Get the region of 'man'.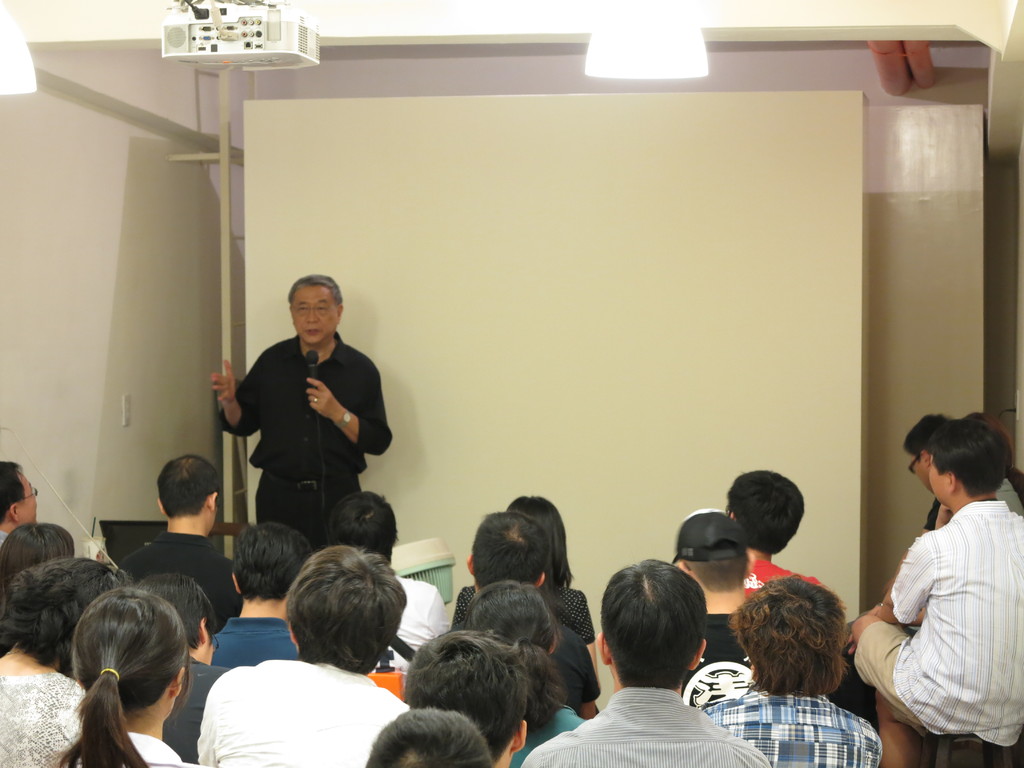
crop(660, 505, 778, 629).
